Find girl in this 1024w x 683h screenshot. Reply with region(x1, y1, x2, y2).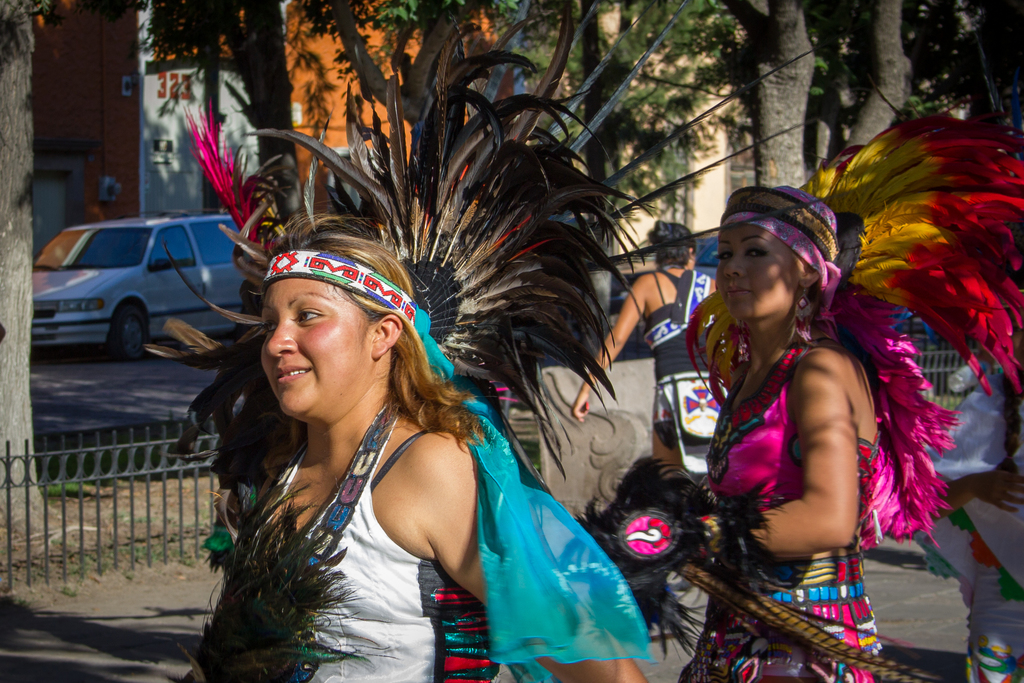
region(667, 177, 916, 682).
